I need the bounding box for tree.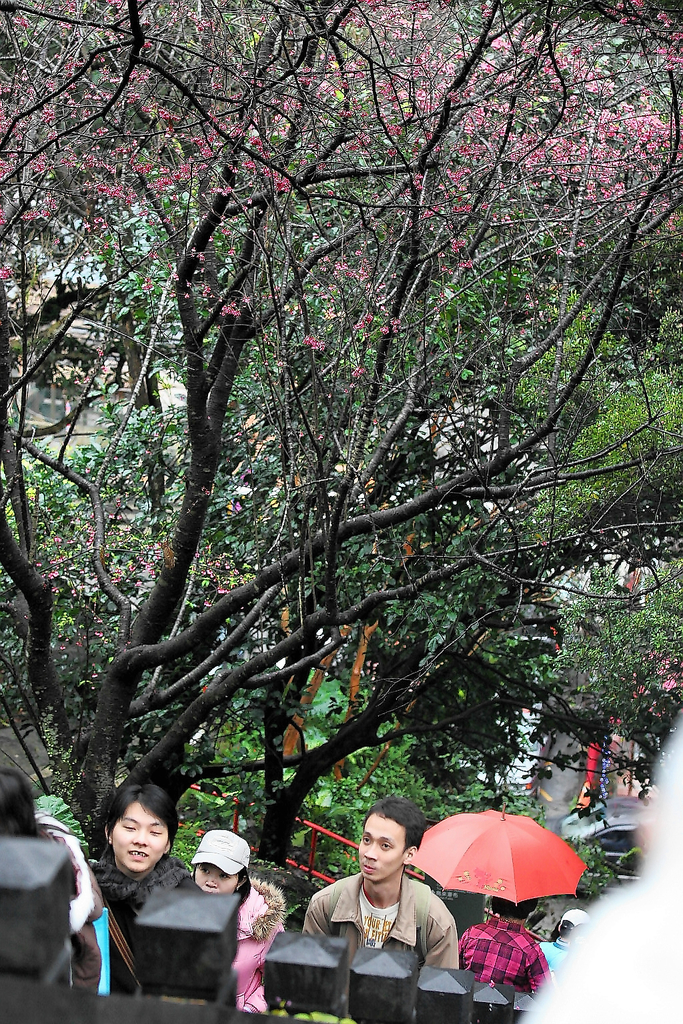
Here it is: region(0, 0, 682, 969).
